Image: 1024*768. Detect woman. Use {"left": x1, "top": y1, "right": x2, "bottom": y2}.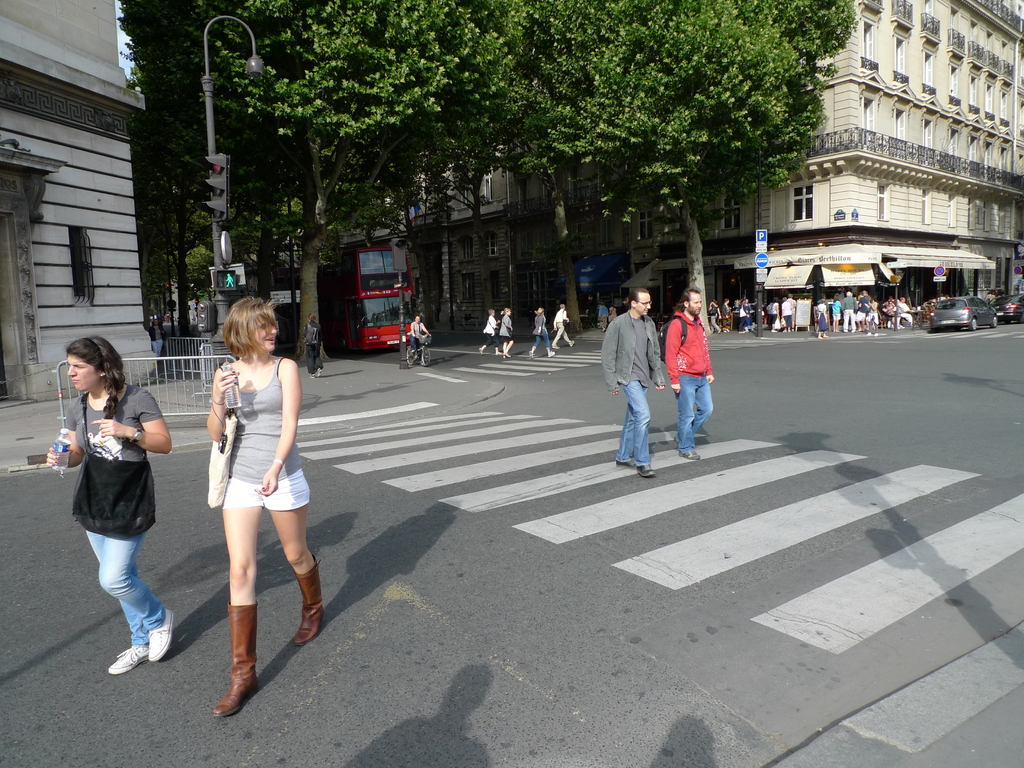
{"left": 53, "top": 333, "right": 170, "bottom": 668}.
